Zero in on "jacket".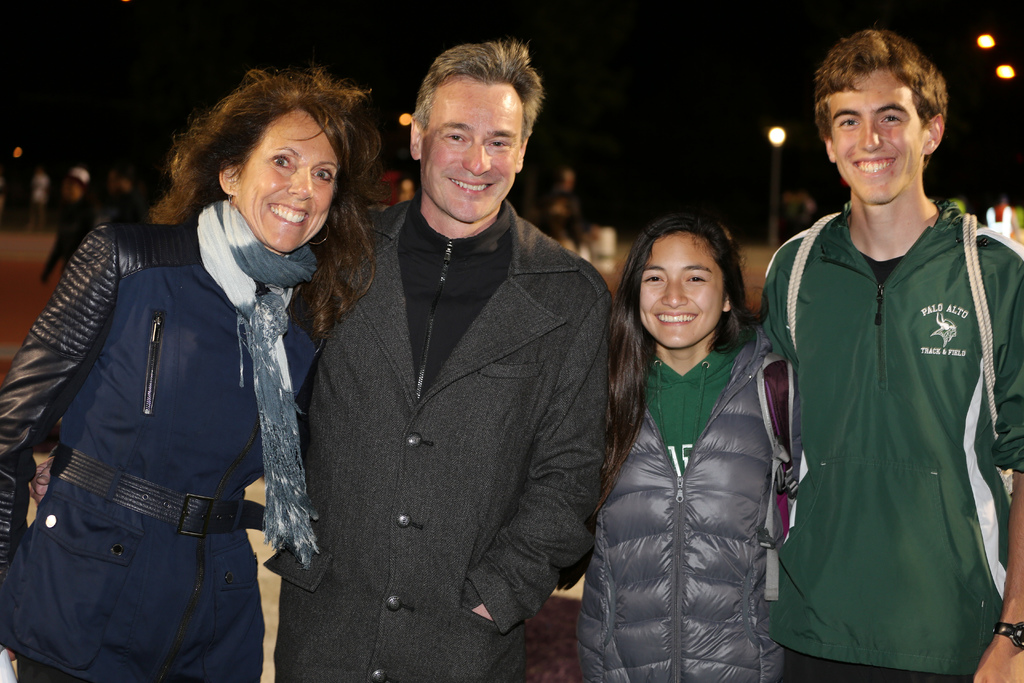
Zeroed in: bbox=[572, 316, 793, 682].
